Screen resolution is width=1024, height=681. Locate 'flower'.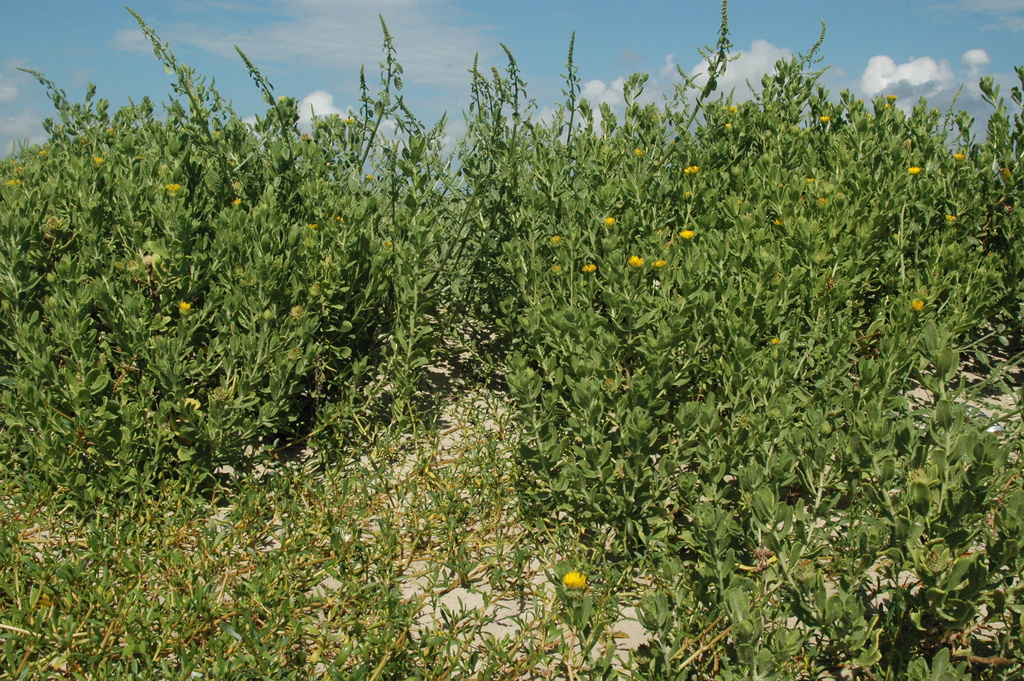
(5, 177, 20, 187).
